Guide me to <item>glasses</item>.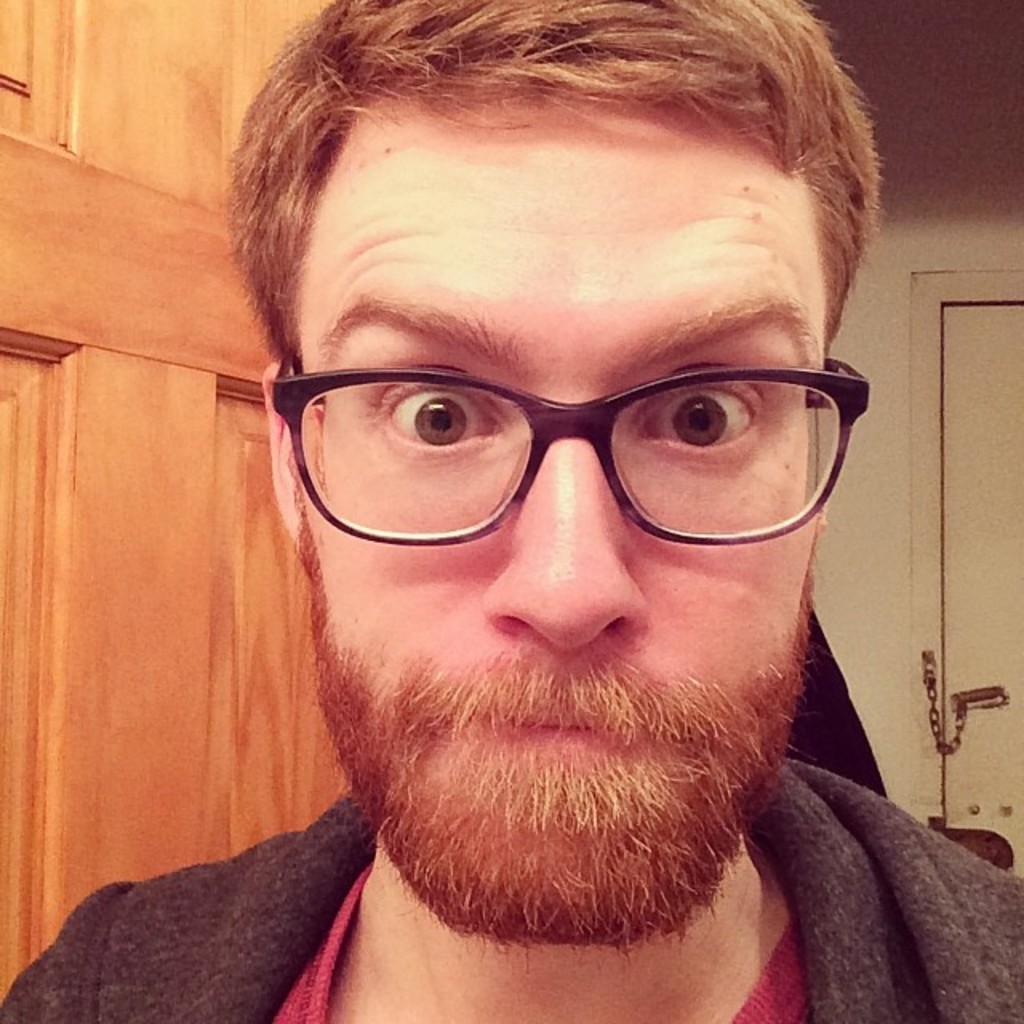
Guidance: detection(250, 350, 867, 566).
